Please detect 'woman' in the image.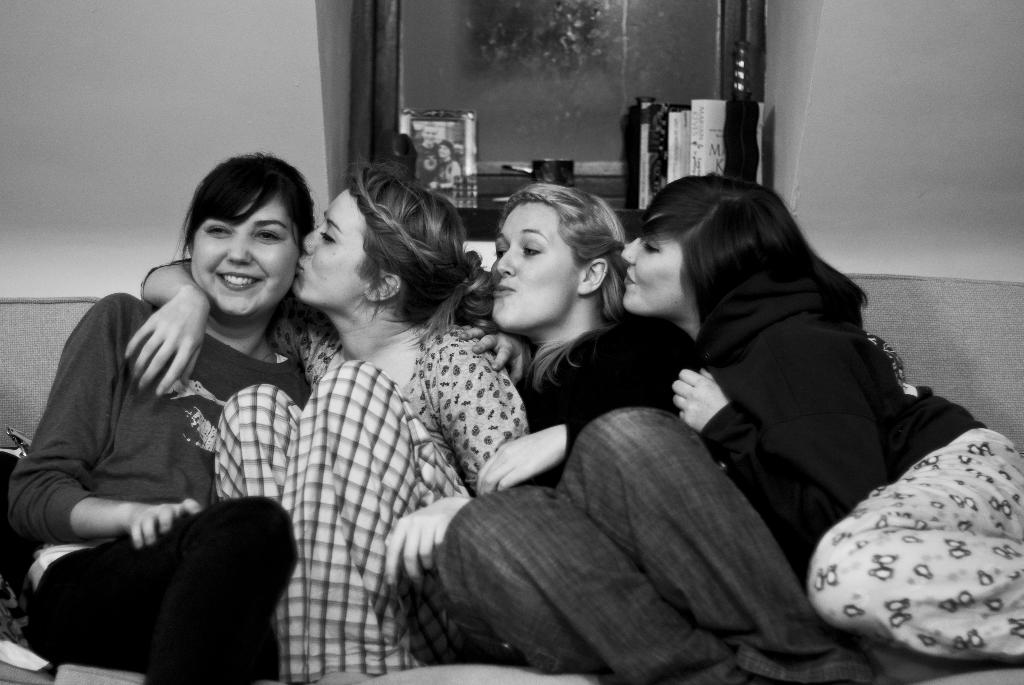
<region>615, 164, 1023, 671</region>.
